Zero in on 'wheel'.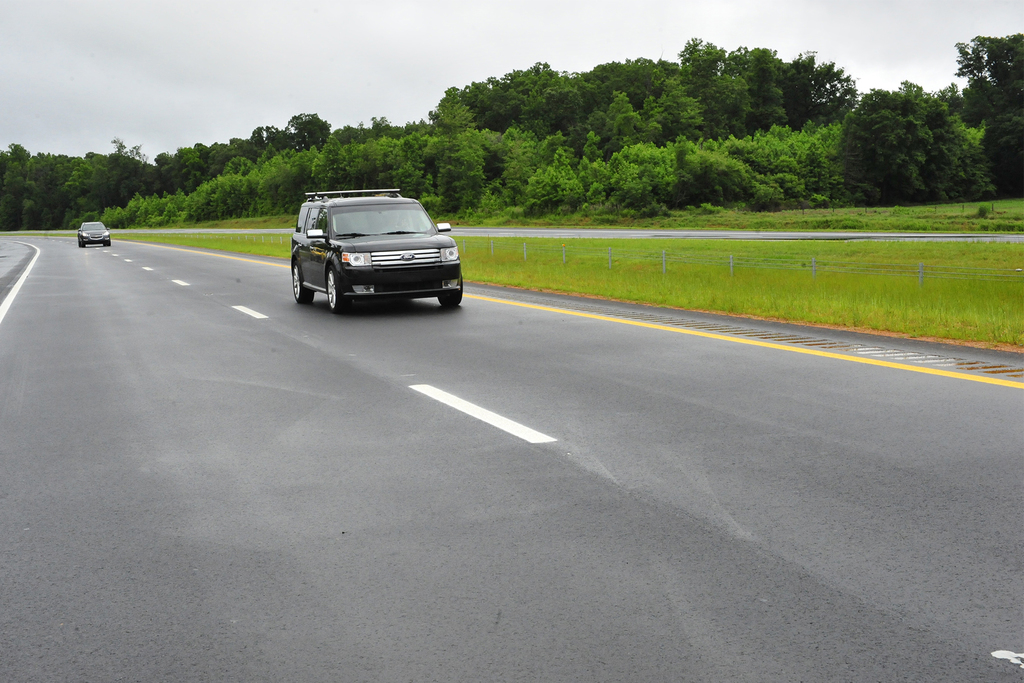
Zeroed in: l=290, t=263, r=315, b=305.
